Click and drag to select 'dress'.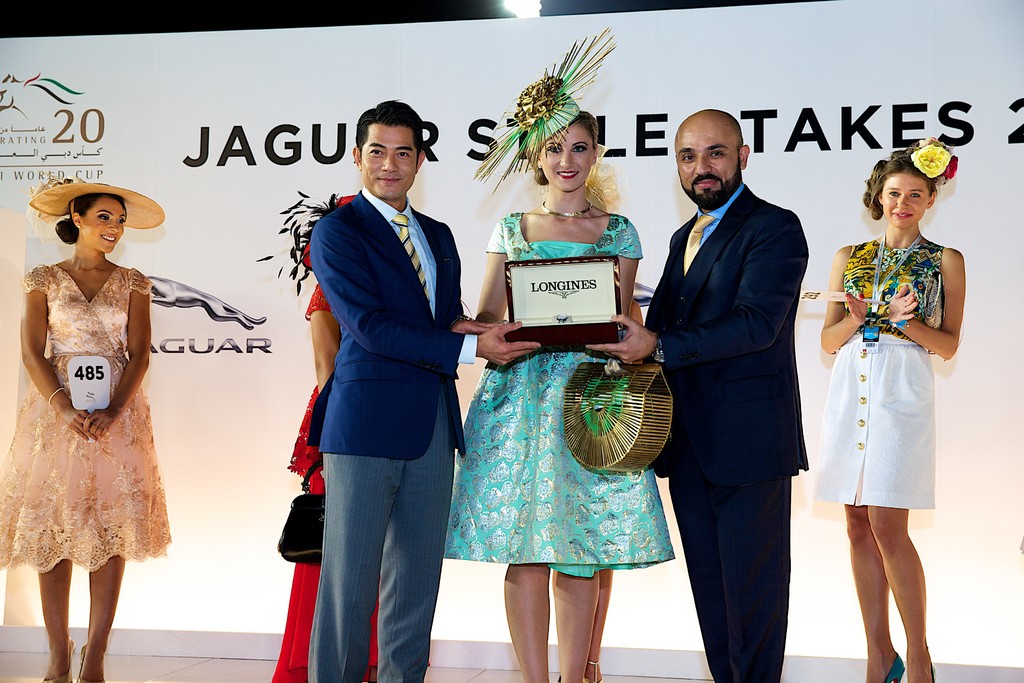
Selection: (0,261,168,573).
